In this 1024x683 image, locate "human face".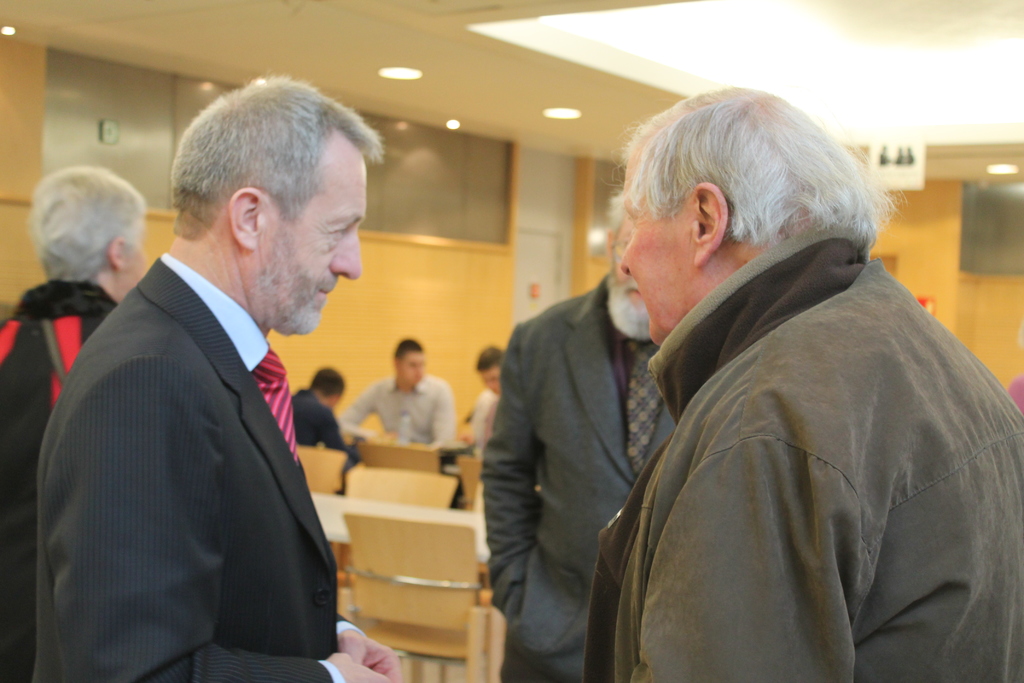
Bounding box: x1=251 y1=119 x2=358 y2=343.
